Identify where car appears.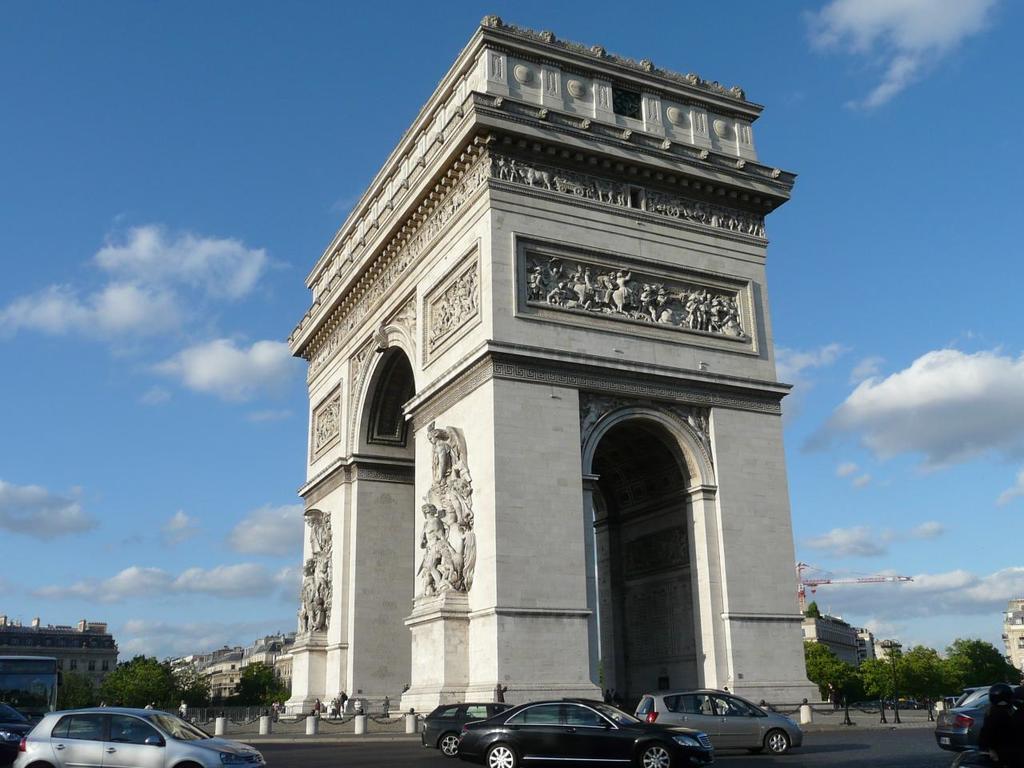
Appears at BBox(934, 691, 1023, 751).
